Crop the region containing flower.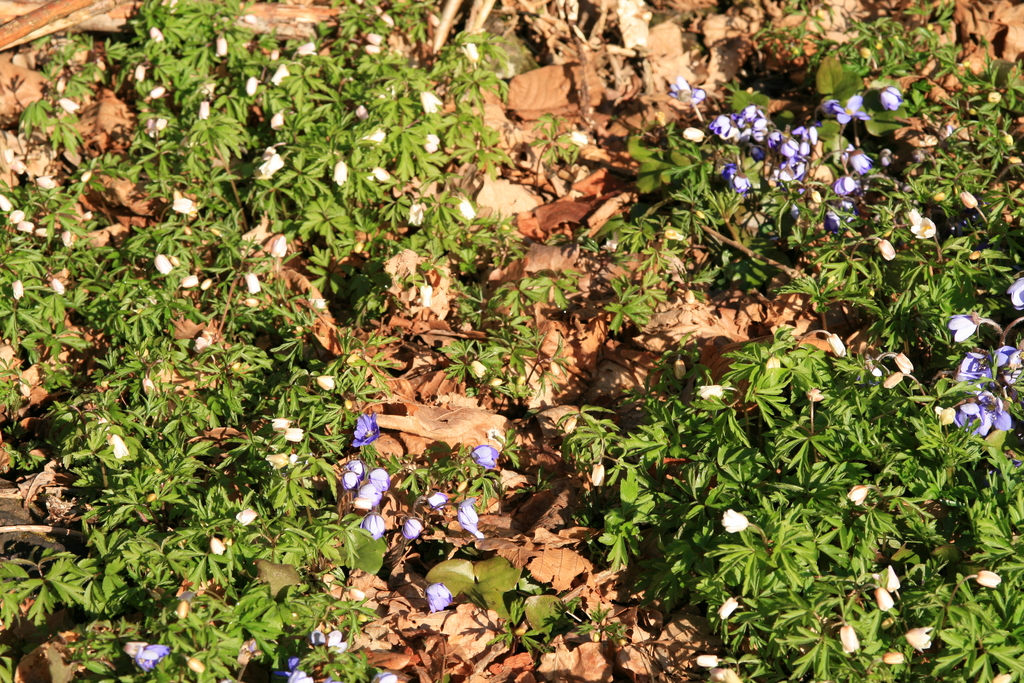
Crop region: Rect(58, 96, 81, 117).
